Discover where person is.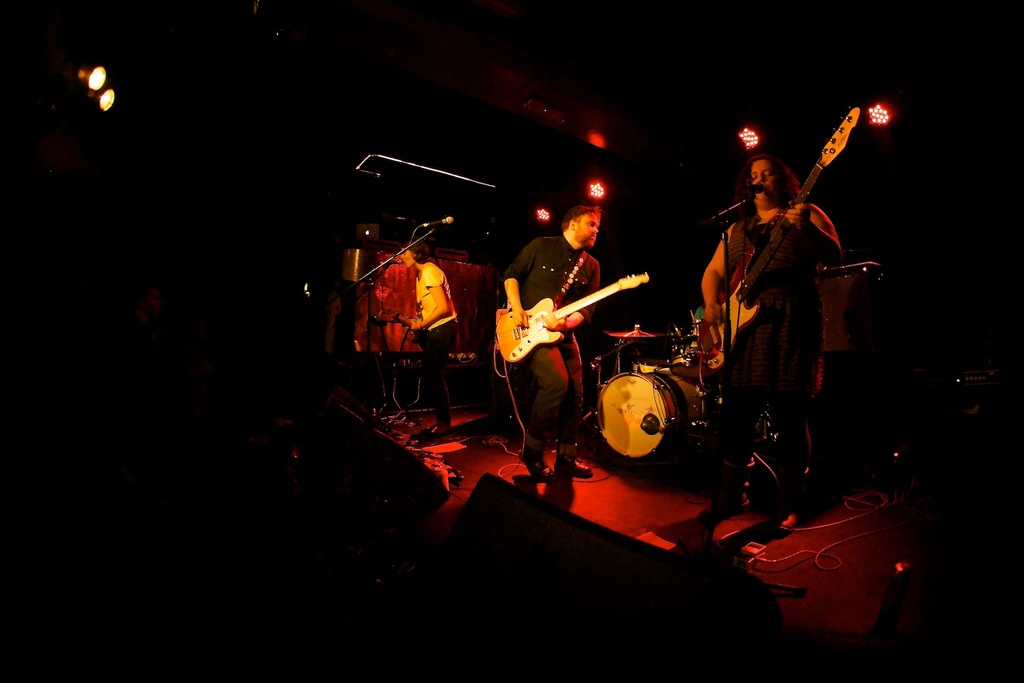
Discovered at rect(401, 235, 463, 436).
